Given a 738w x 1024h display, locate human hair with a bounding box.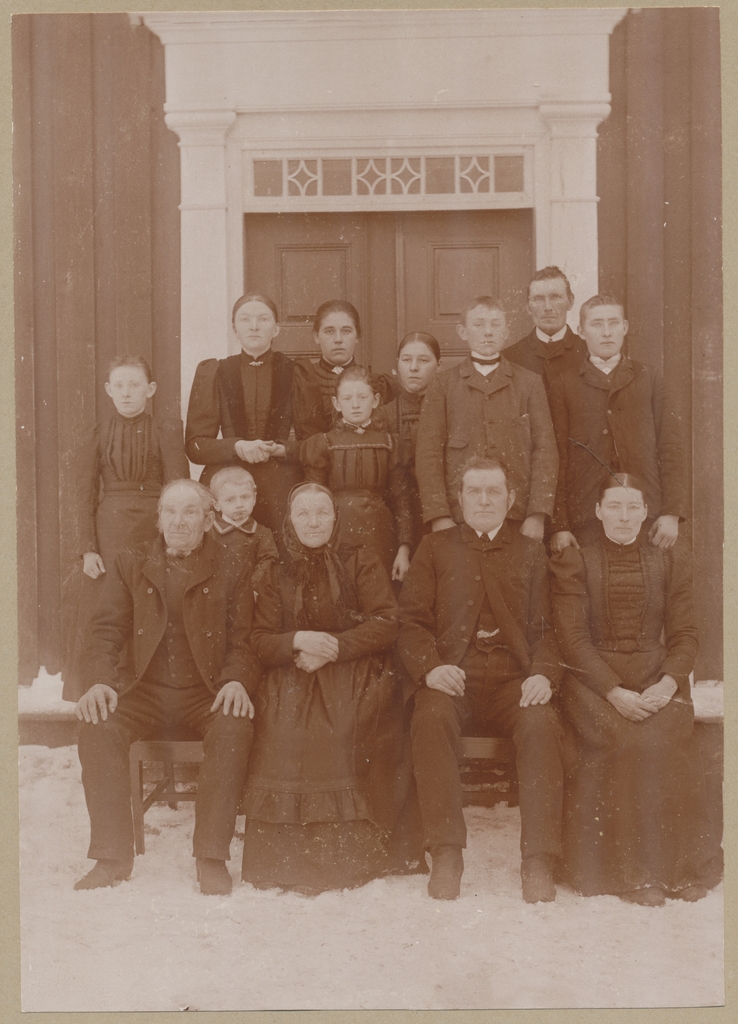
Located: pyautogui.locateOnScreen(292, 482, 334, 506).
